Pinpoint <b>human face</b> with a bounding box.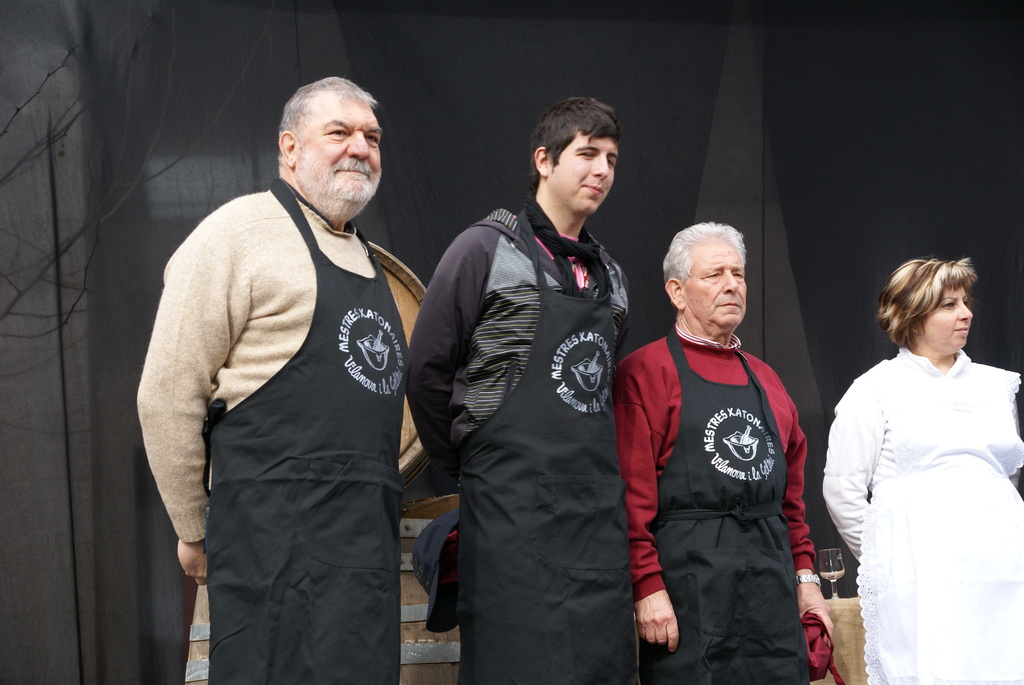
region(914, 277, 976, 357).
